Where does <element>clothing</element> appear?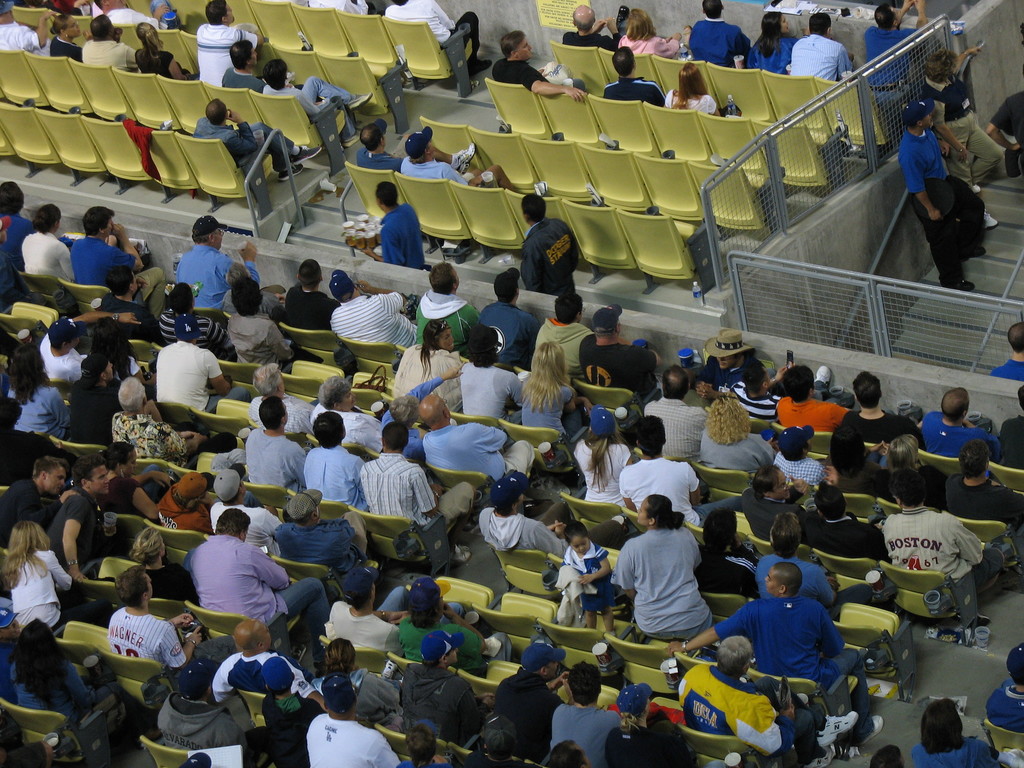
Appears at locate(865, 28, 921, 148).
